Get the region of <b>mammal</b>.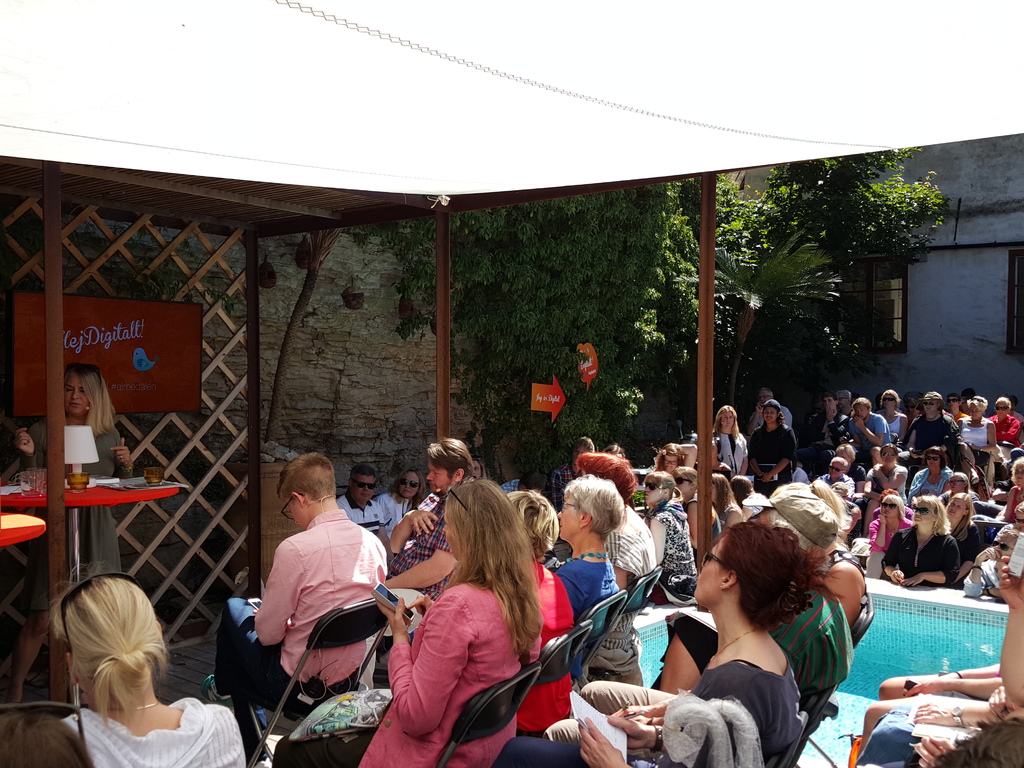
x1=820 y1=454 x2=856 y2=484.
